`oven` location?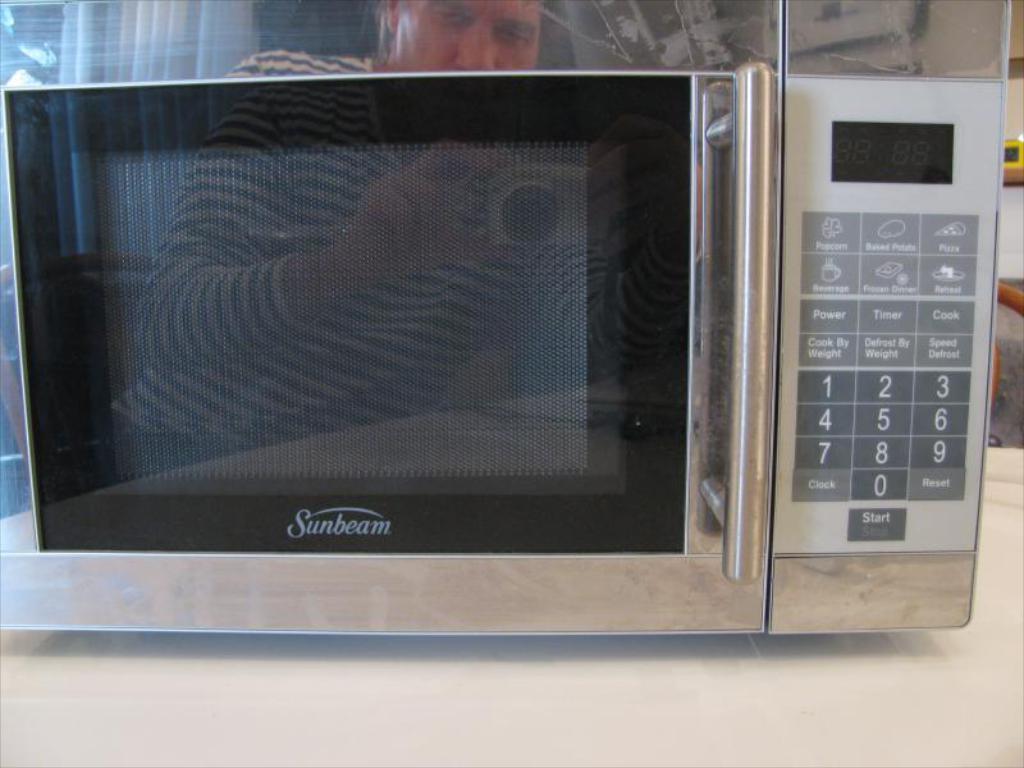
bbox(0, 0, 1011, 639)
